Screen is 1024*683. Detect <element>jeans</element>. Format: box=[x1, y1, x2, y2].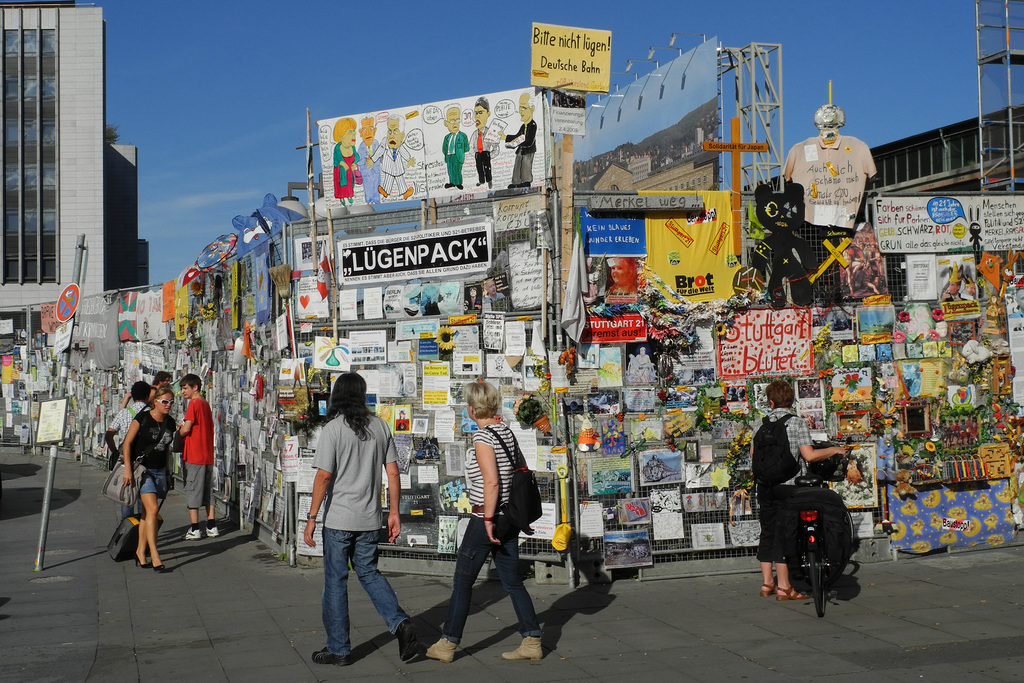
box=[310, 523, 401, 670].
